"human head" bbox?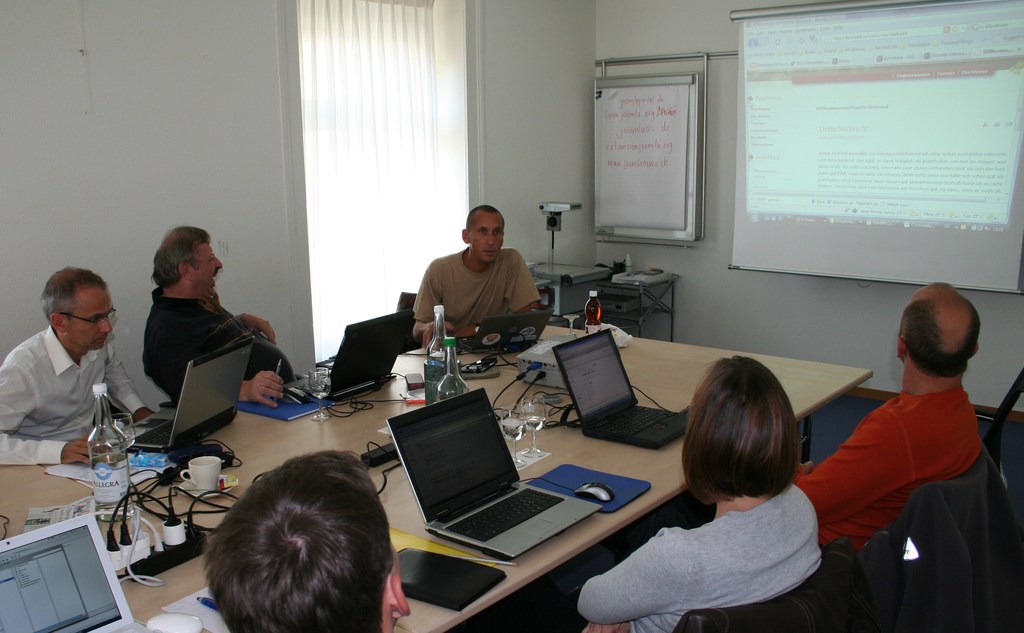
bbox=(675, 373, 815, 530)
